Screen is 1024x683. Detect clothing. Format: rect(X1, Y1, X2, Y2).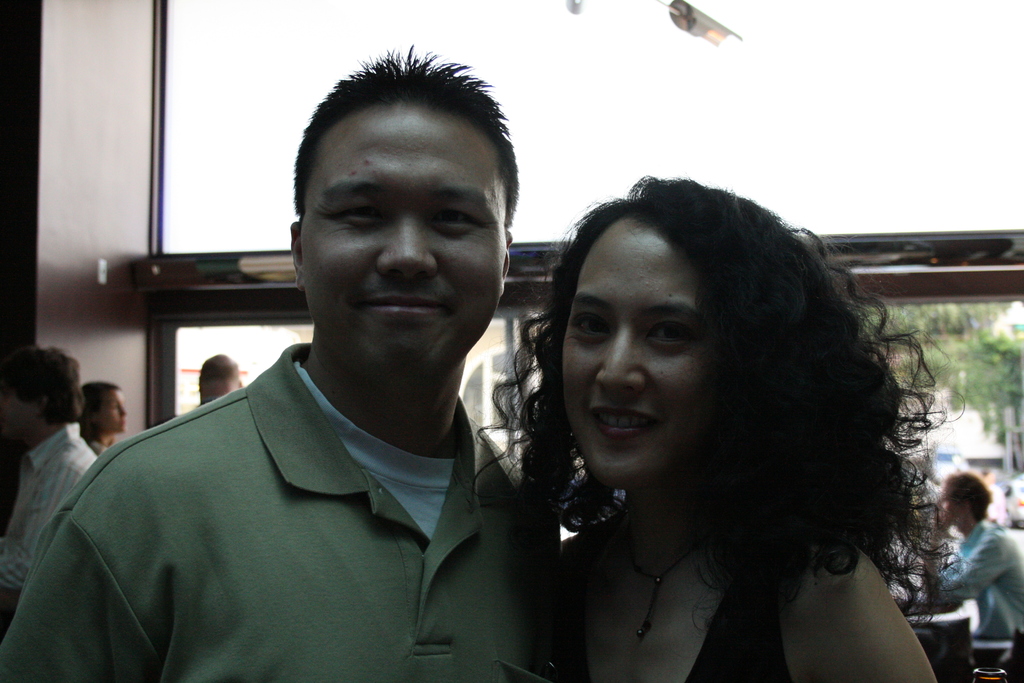
rect(28, 319, 554, 682).
